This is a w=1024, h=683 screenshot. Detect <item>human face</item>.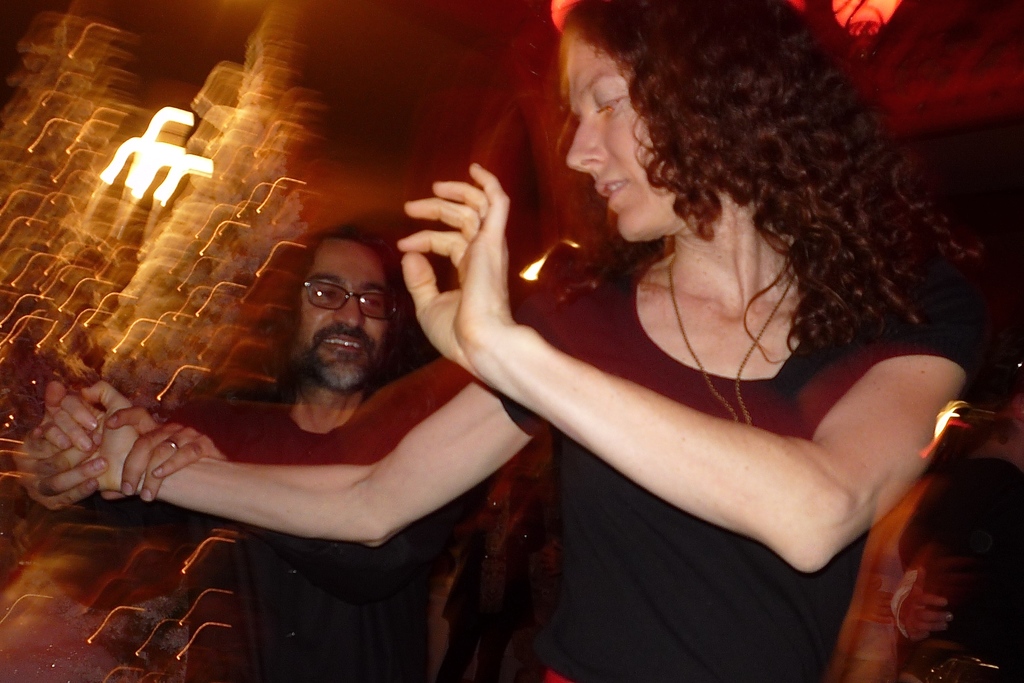
[566, 31, 685, 238].
